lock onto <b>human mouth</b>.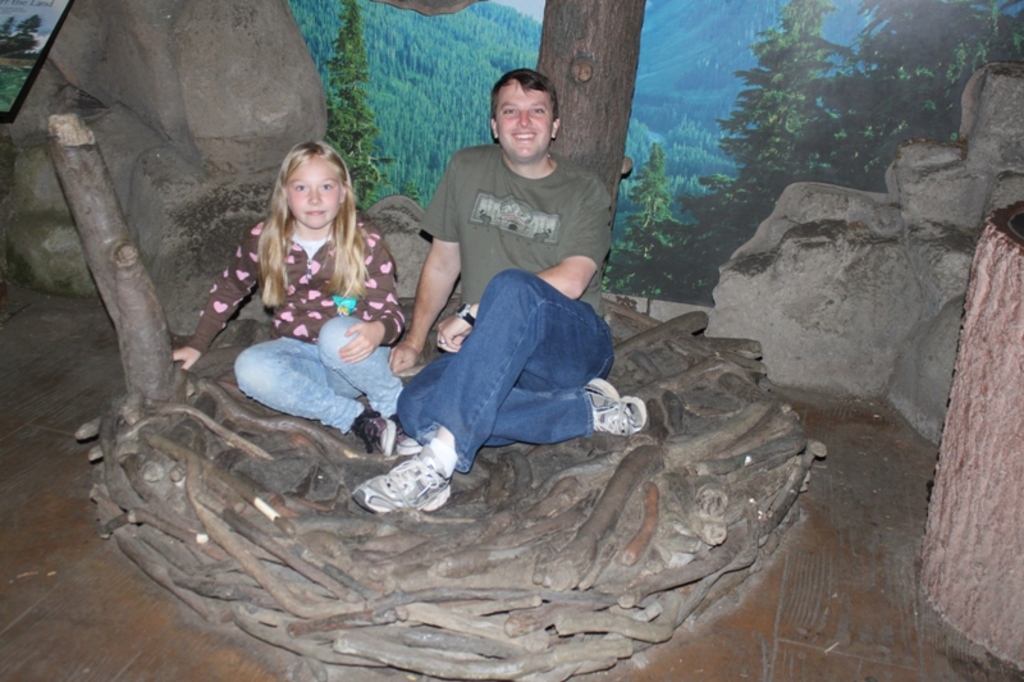
Locked: [512,133,534,142].
